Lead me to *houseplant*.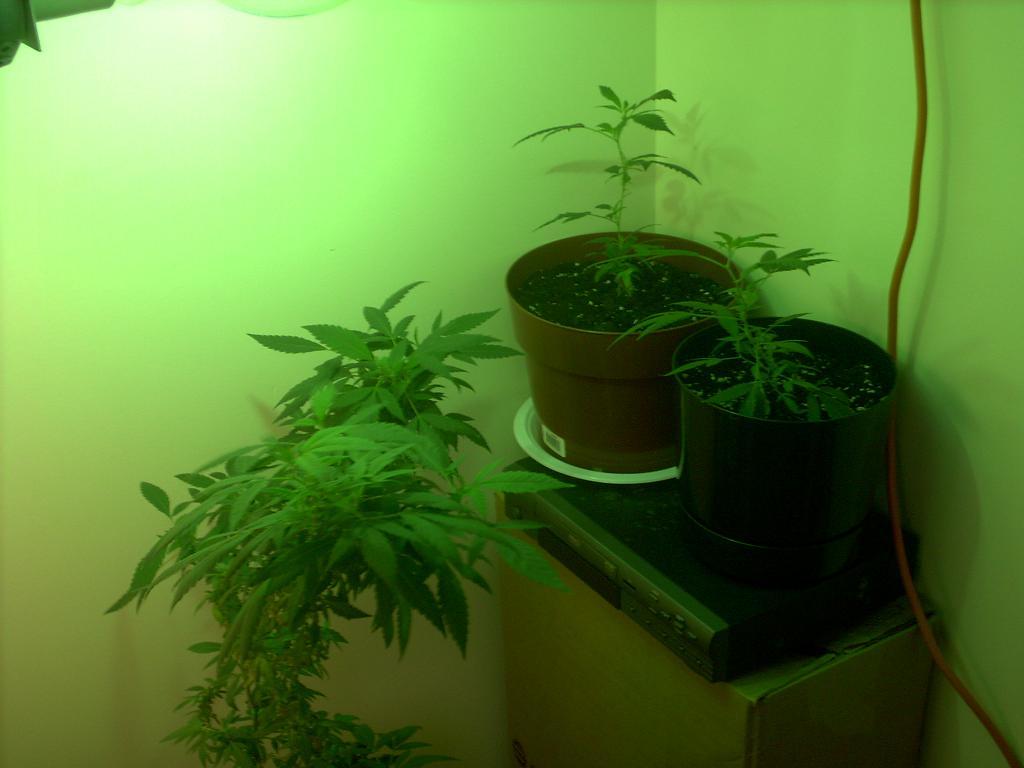
Lead to 129/243/541/767.
